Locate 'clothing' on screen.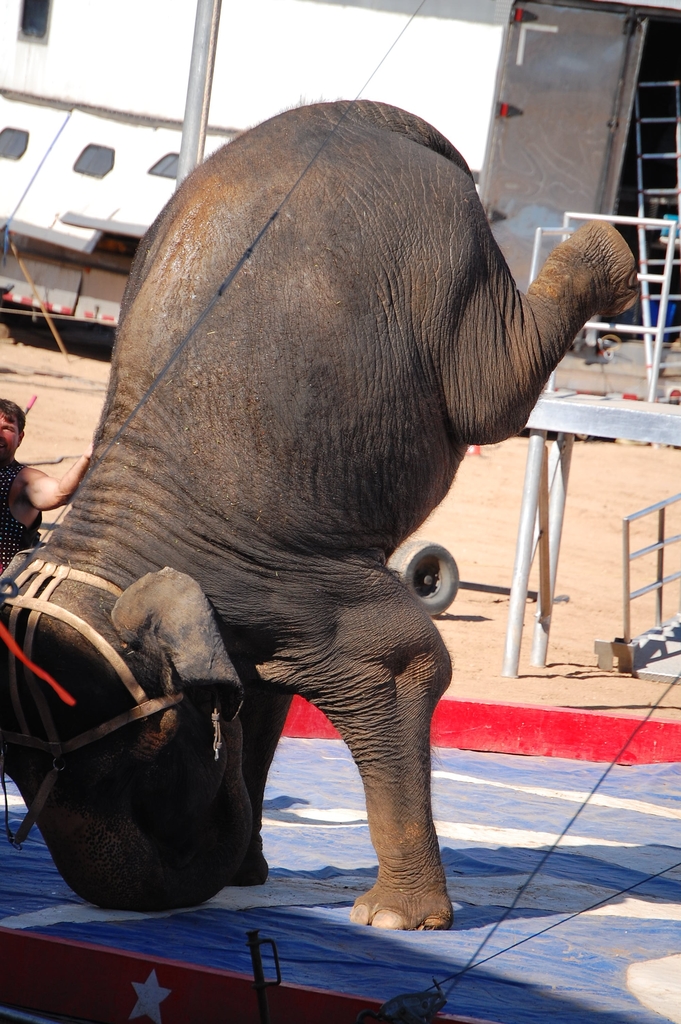
On screen at BBox(0, 461, 49, 572).
